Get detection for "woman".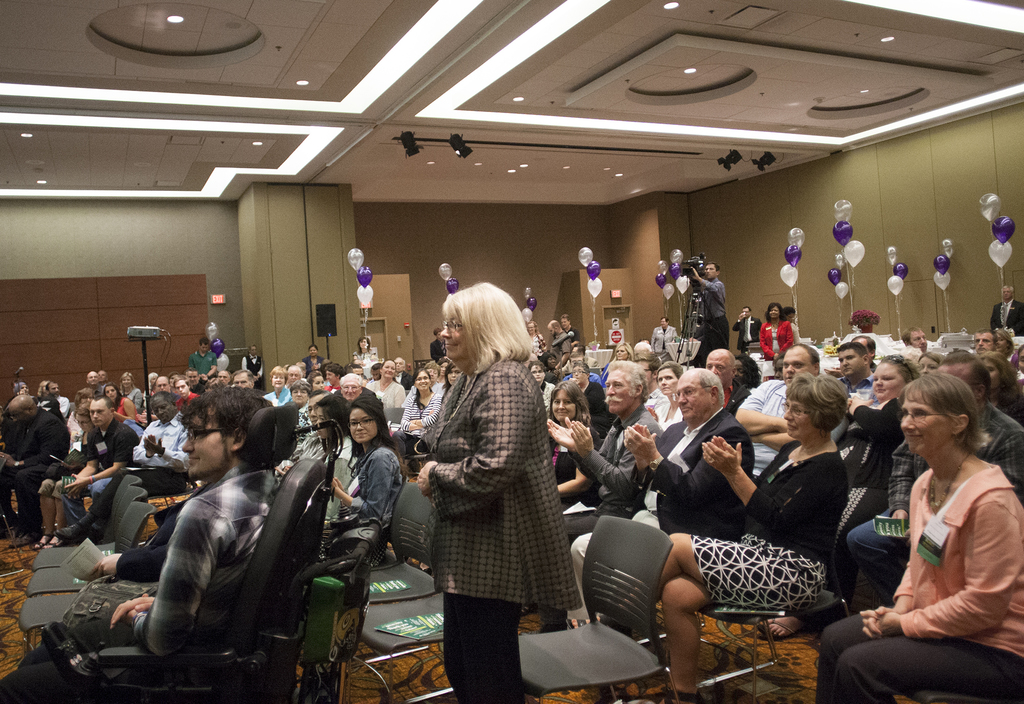
Detection: box=[604, 340, 631, 385].
